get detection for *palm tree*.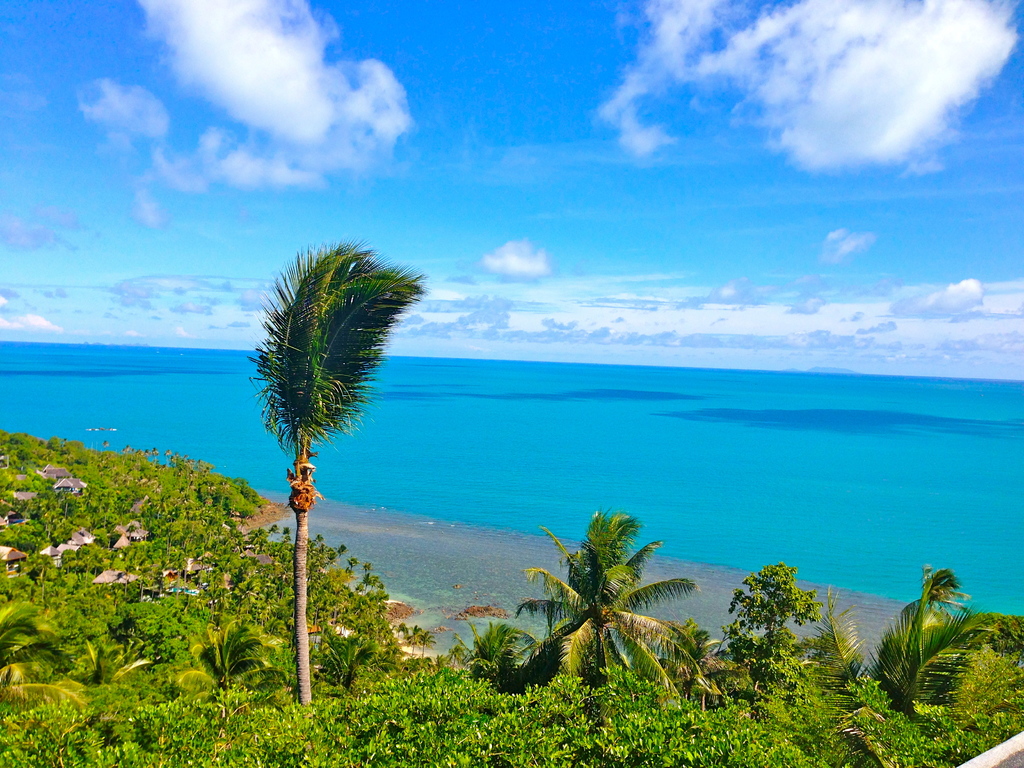
Detection: pyautogui.locateOnScreen(251, 248, 423, 703).
